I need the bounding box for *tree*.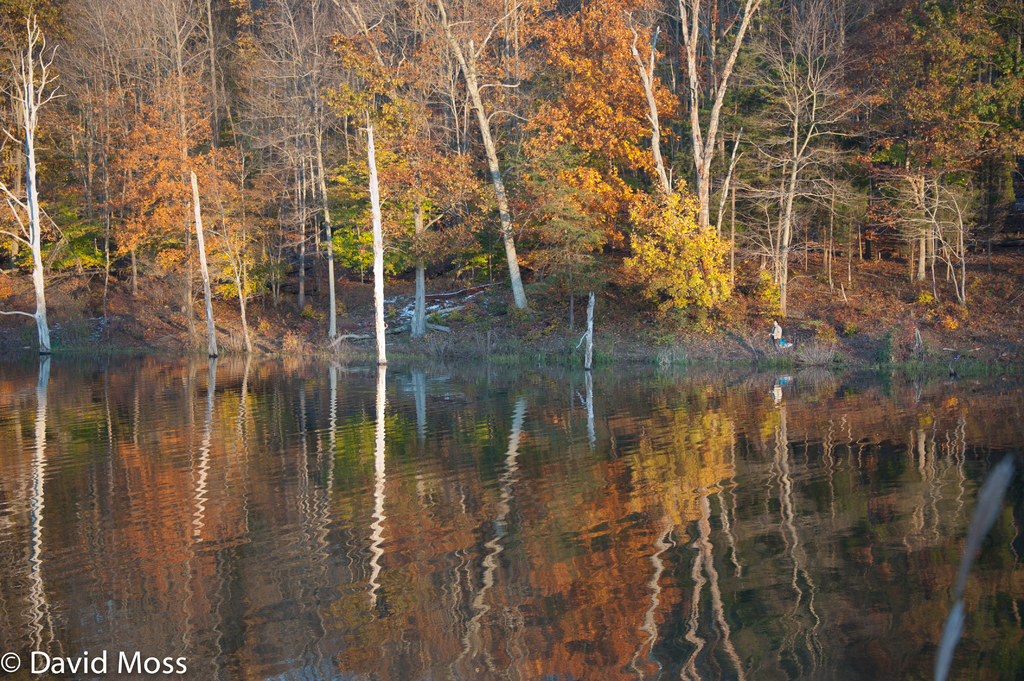
Here it is: 617/168/760/319.
